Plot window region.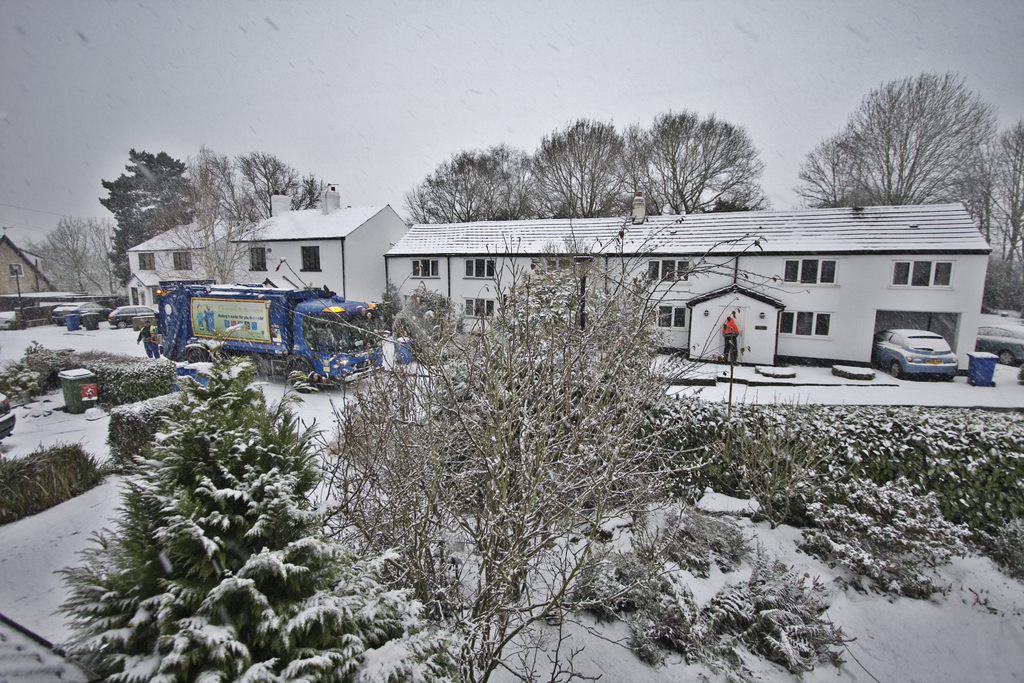
Plotted at detection(648, 304, 687, 325).
